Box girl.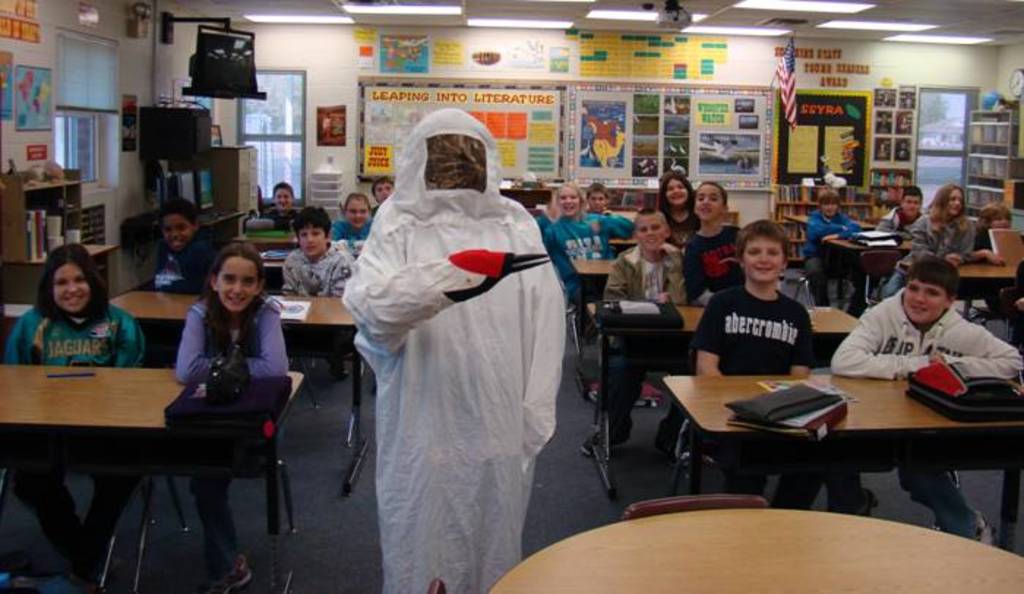
BBox(973, 203, 1021, 265).
